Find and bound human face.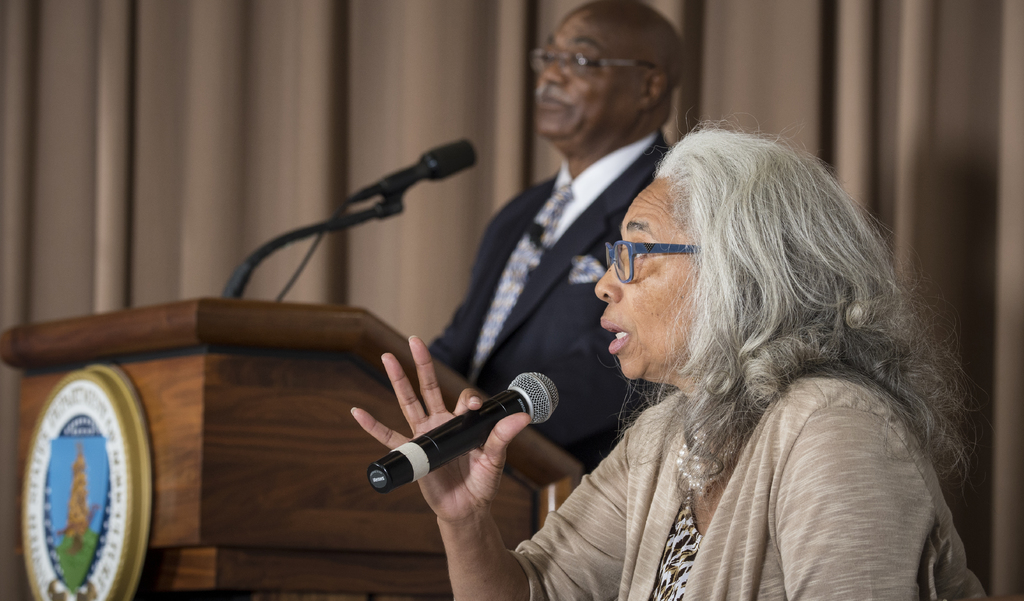
Bound: {"left": 597, "top": 163, "right": 709, "bottom": 378}.
